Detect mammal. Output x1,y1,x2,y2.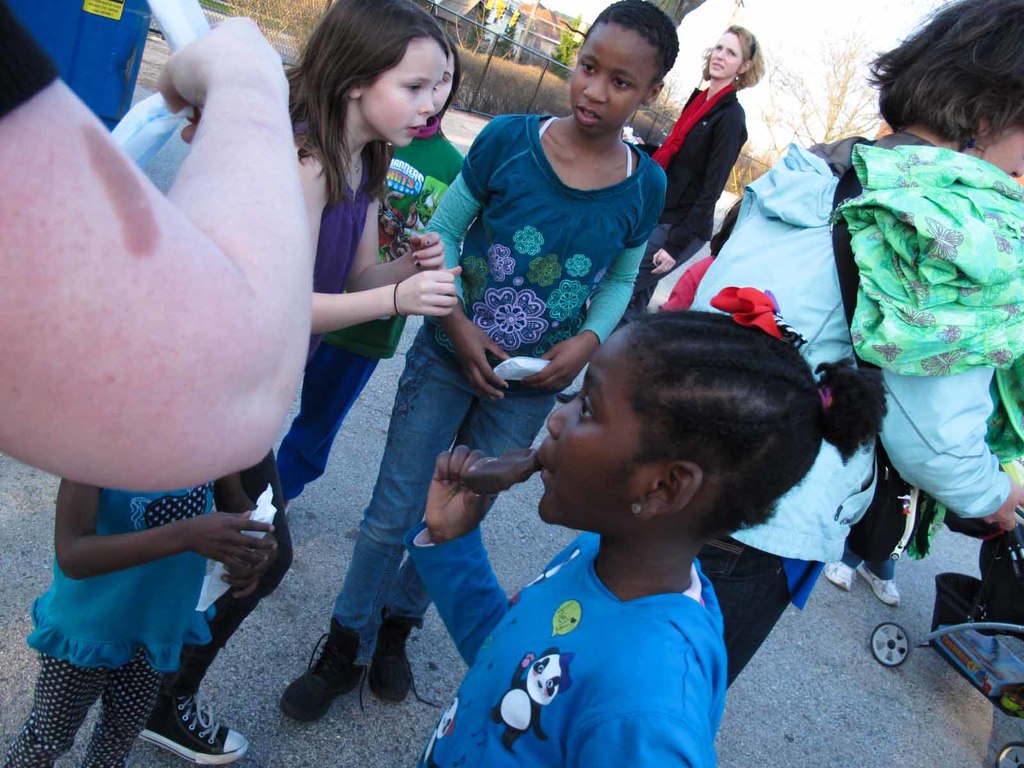
106,0,501,703.
